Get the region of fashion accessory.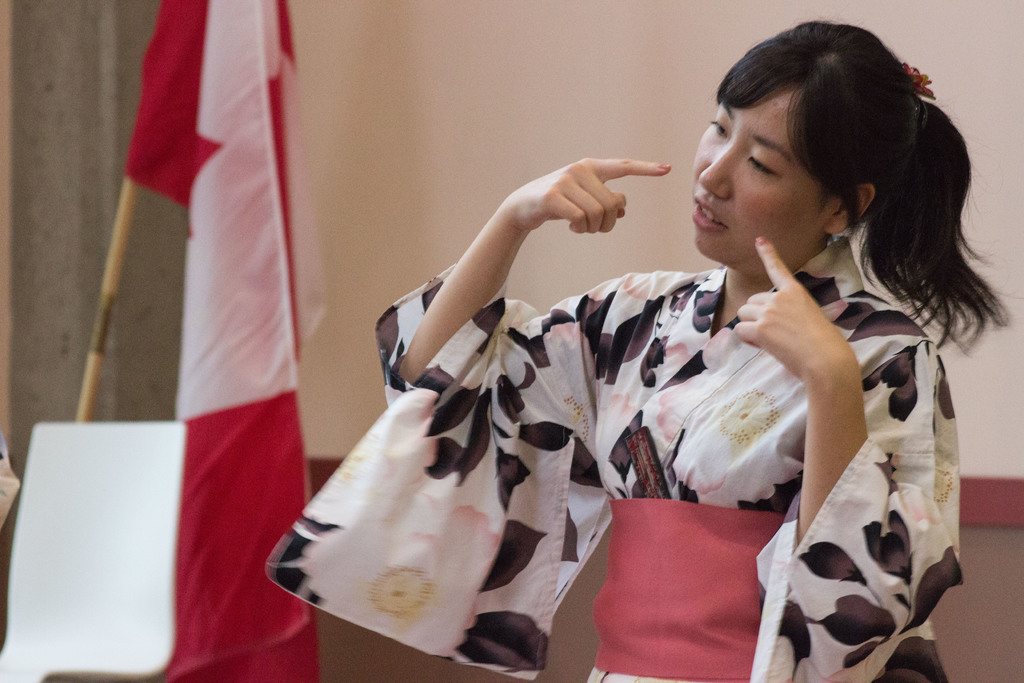
bbox=(657, 163, 670, 169).
